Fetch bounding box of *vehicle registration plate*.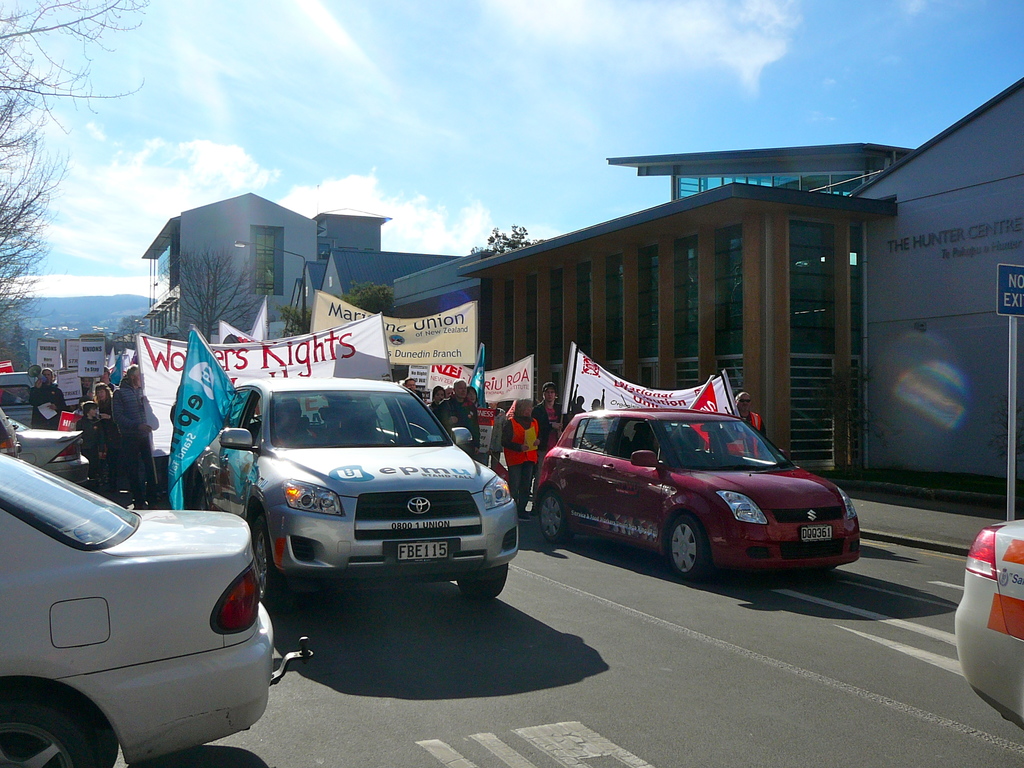
Bbox: bbox=(396, 540, 446, 560).
